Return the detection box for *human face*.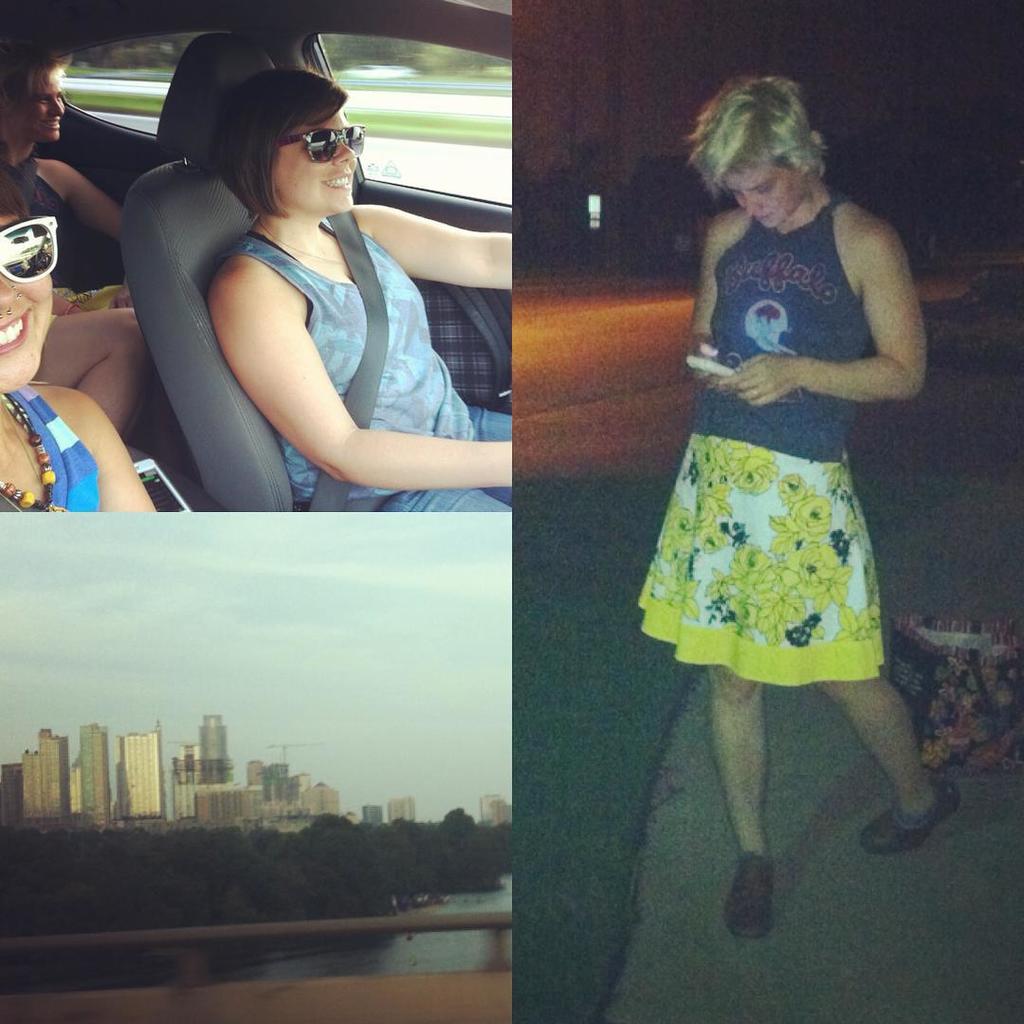
(left=720, top=159, right=801, bottom=232).
